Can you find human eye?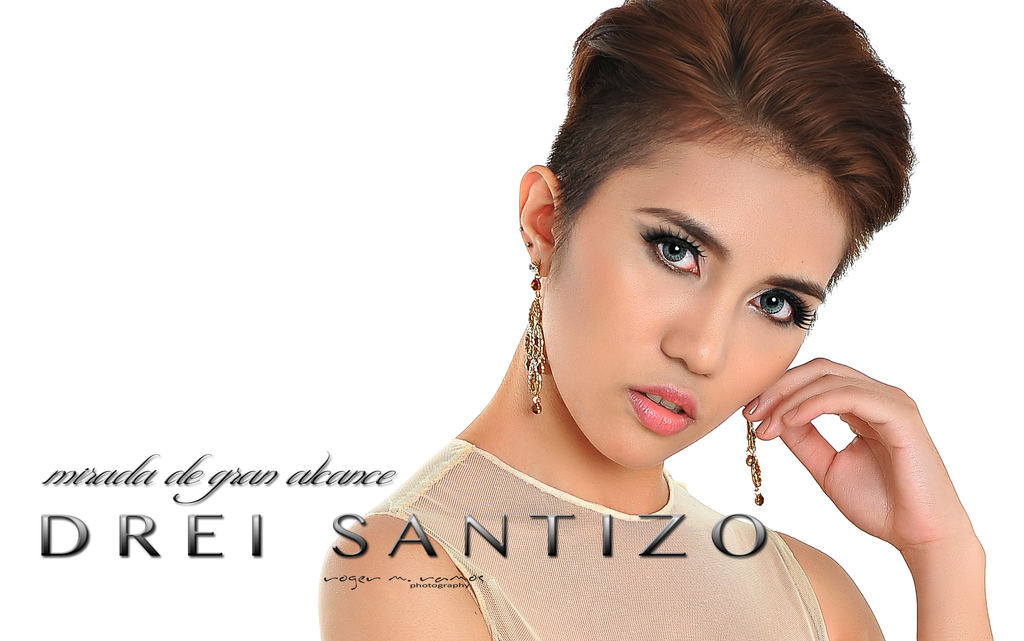
Yes, bounding box: [634,218,708,279].
